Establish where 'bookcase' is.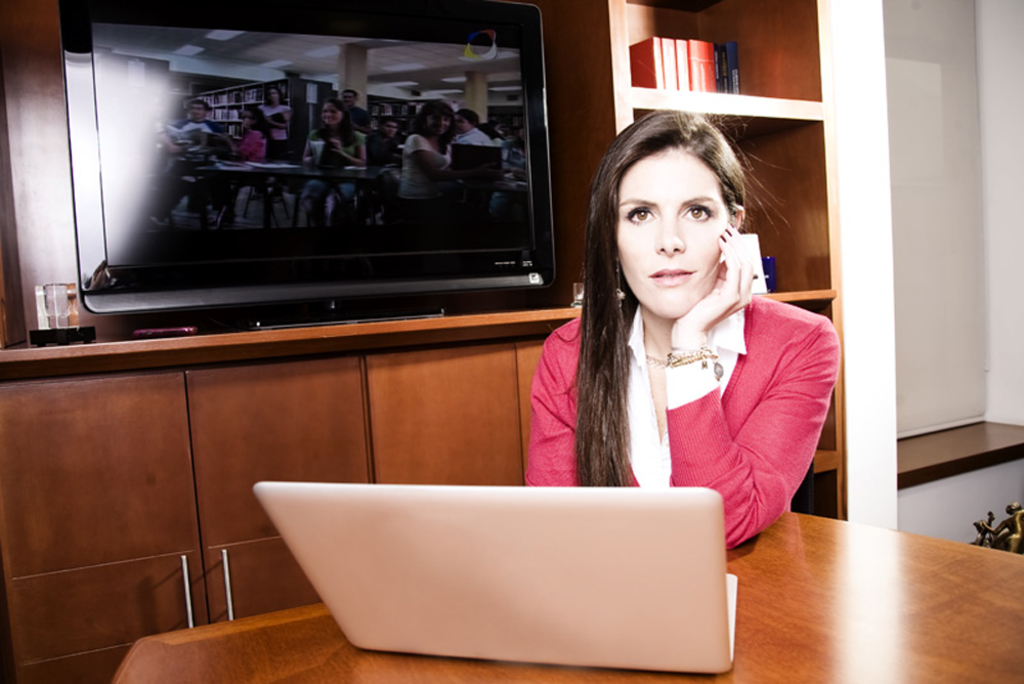
Established at x1=606 y1=0 x2=831 y2=474.
